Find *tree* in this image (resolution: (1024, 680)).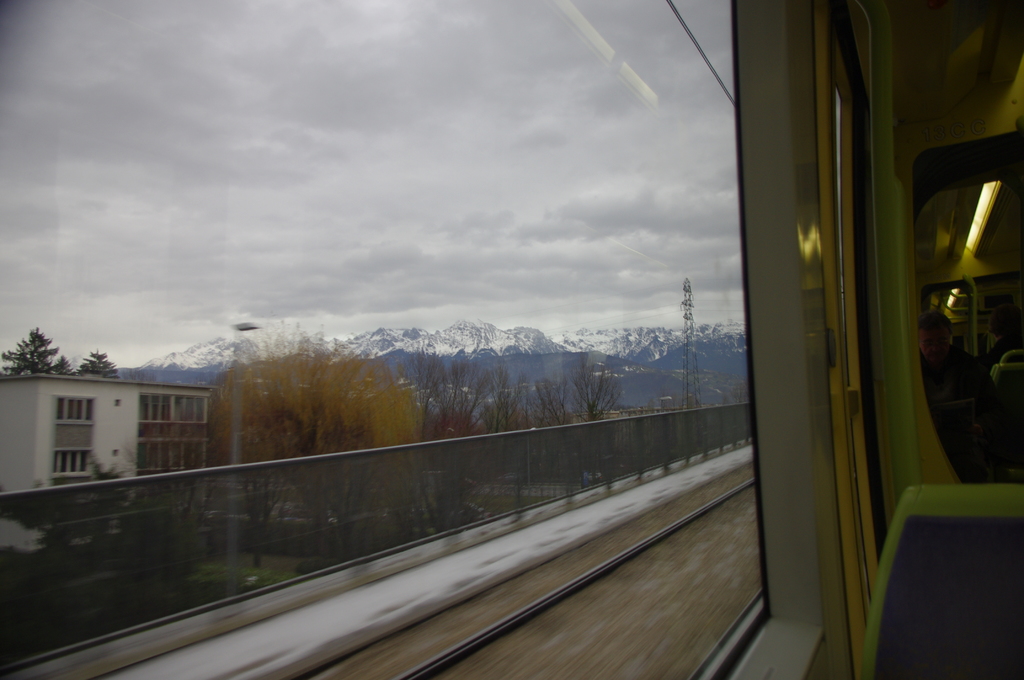
210,339,420,590.
